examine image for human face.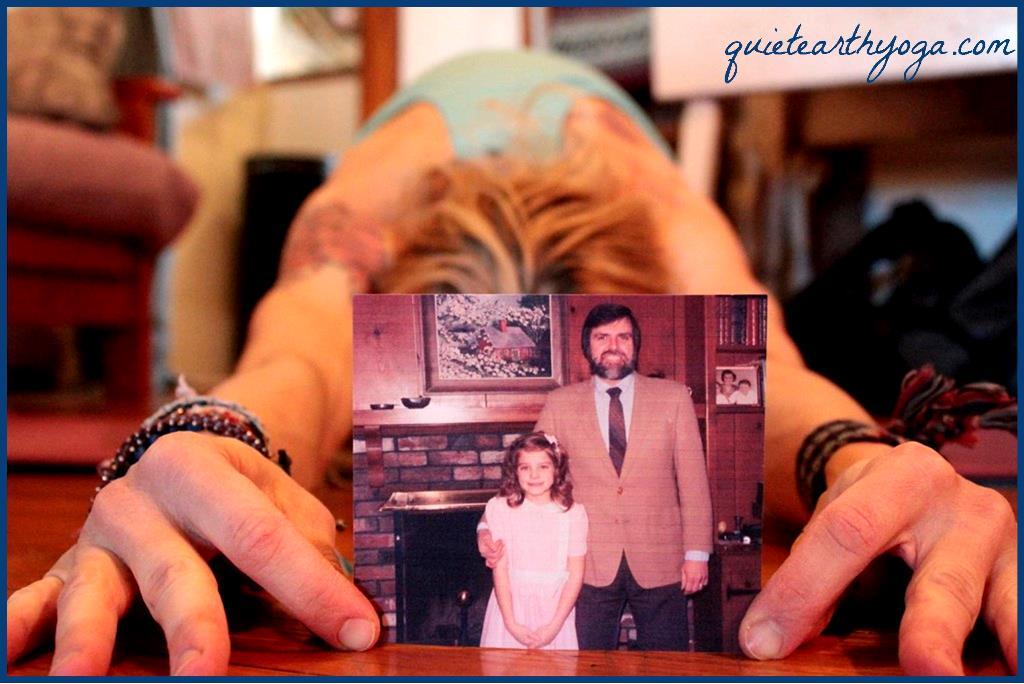
Examination result: 712/381/724/397.
